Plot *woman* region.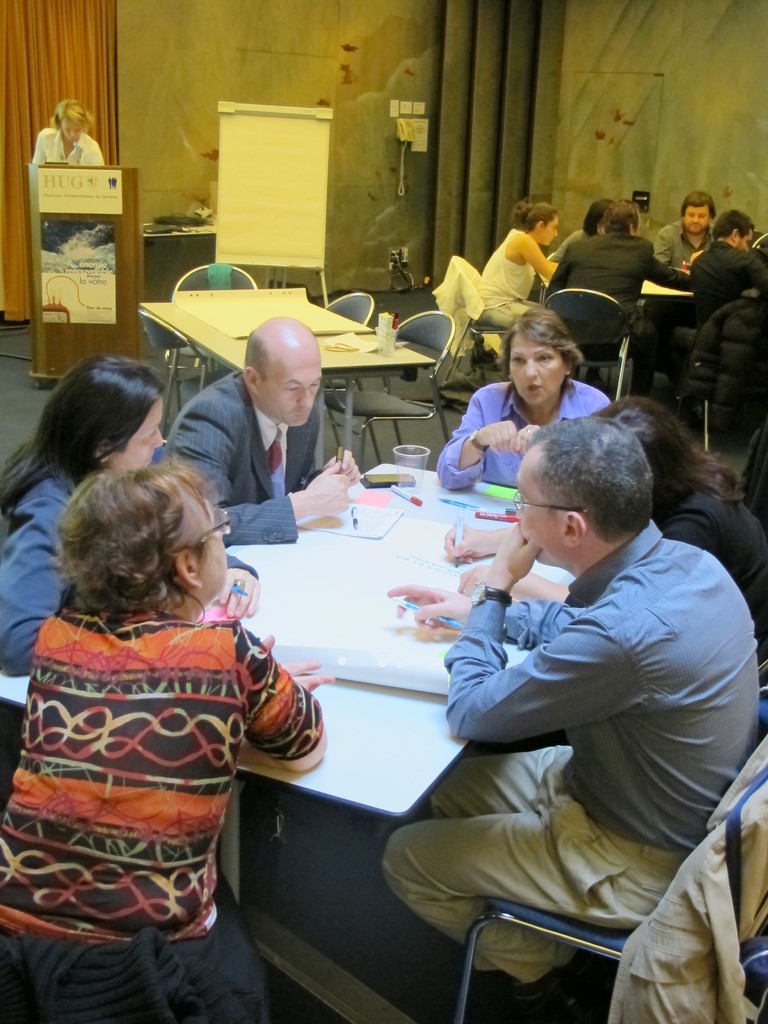
Plotted at Rect(0, 460, 348, 1023).
